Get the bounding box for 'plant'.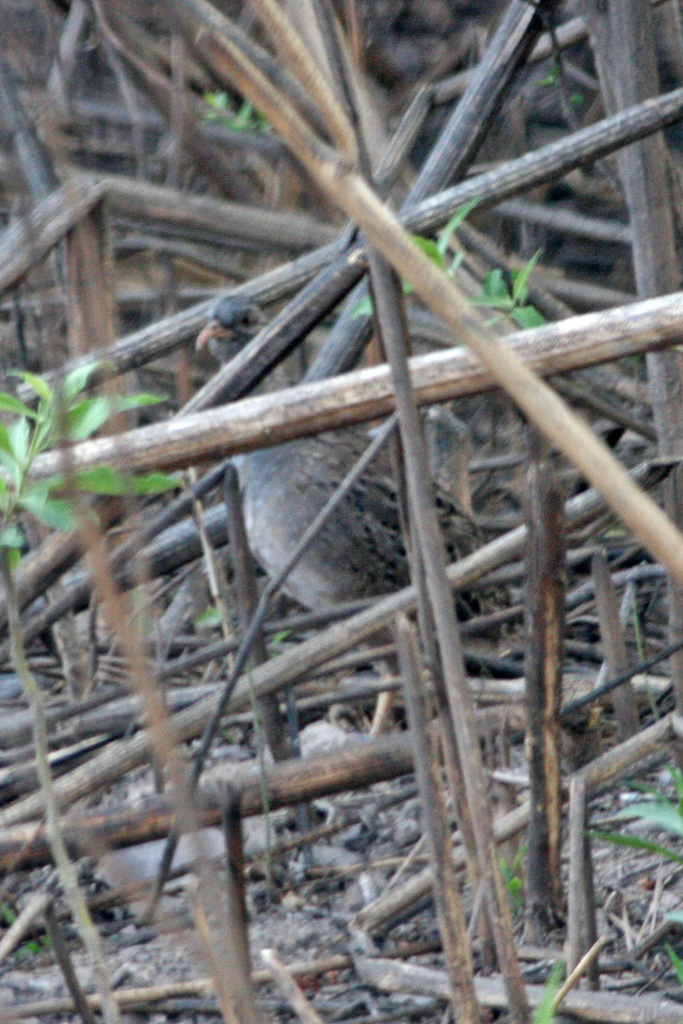
bbox=(0, 359, 191, 567).
